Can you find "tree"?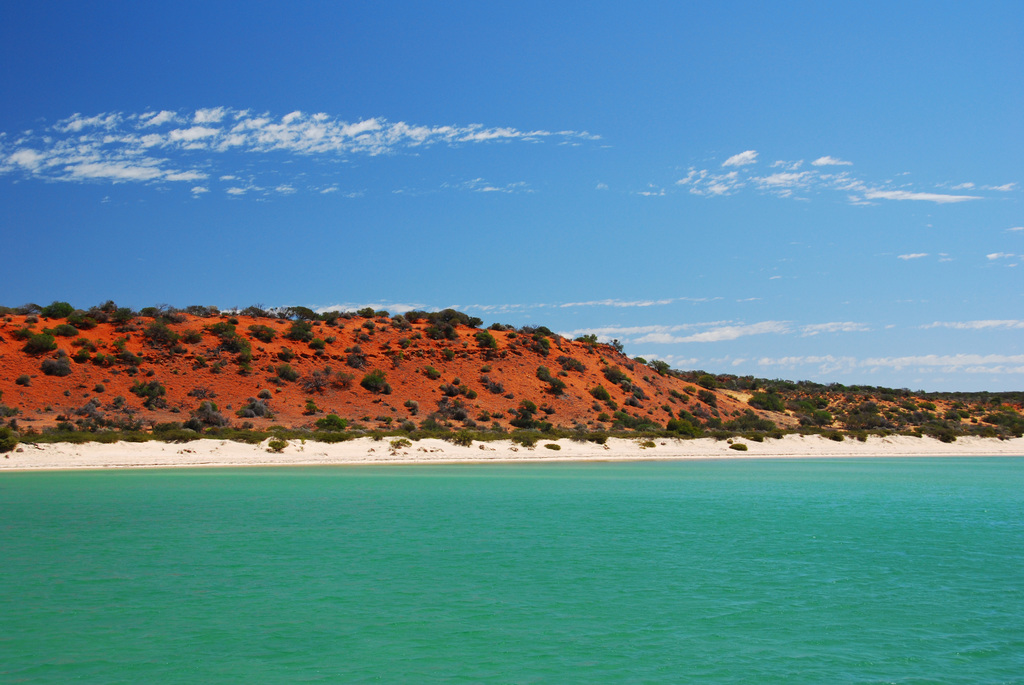
Yes, bounding box: (x1=748, y1=391, x2=785, y2=412).
